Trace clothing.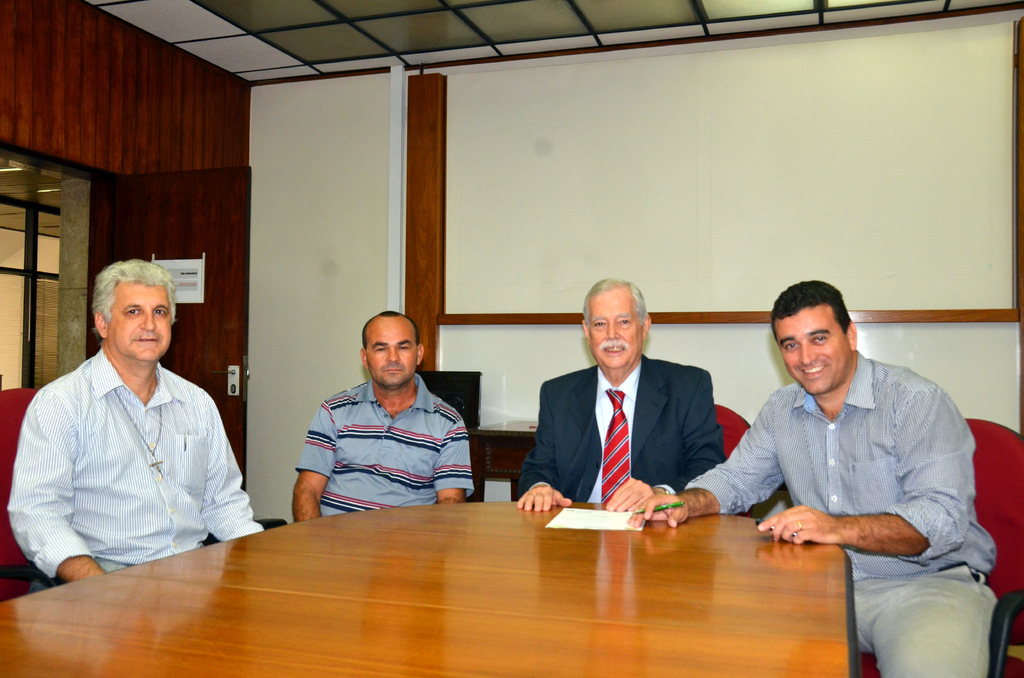
Traced to 507/348/727/502.
